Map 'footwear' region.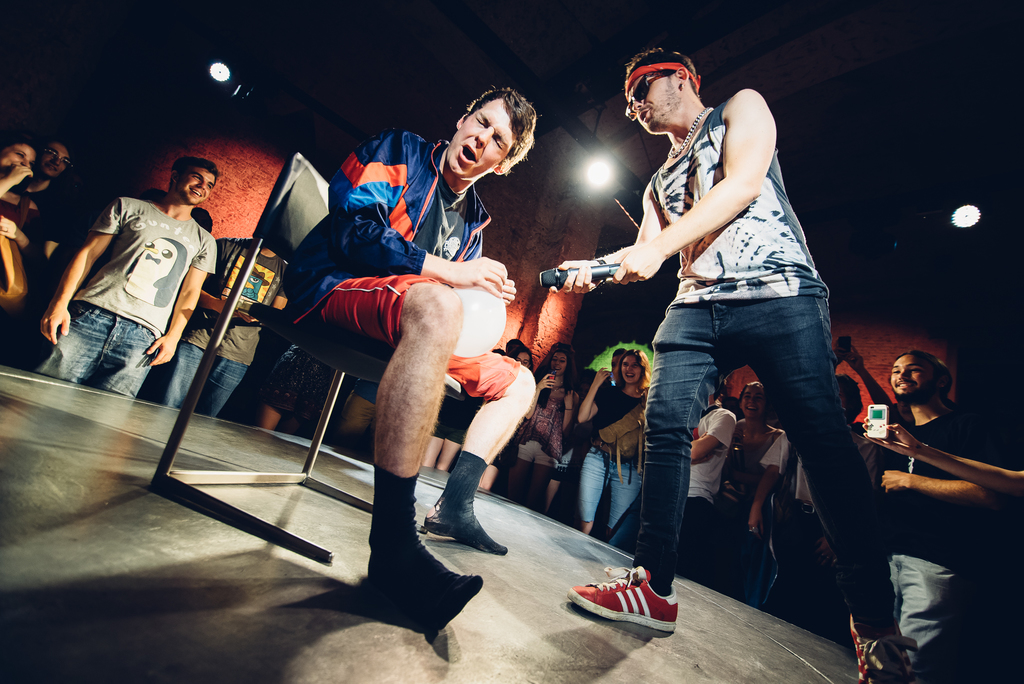
Mapped to {"left": 360, "top": 548, "right": 485, "bottom": 644}.
